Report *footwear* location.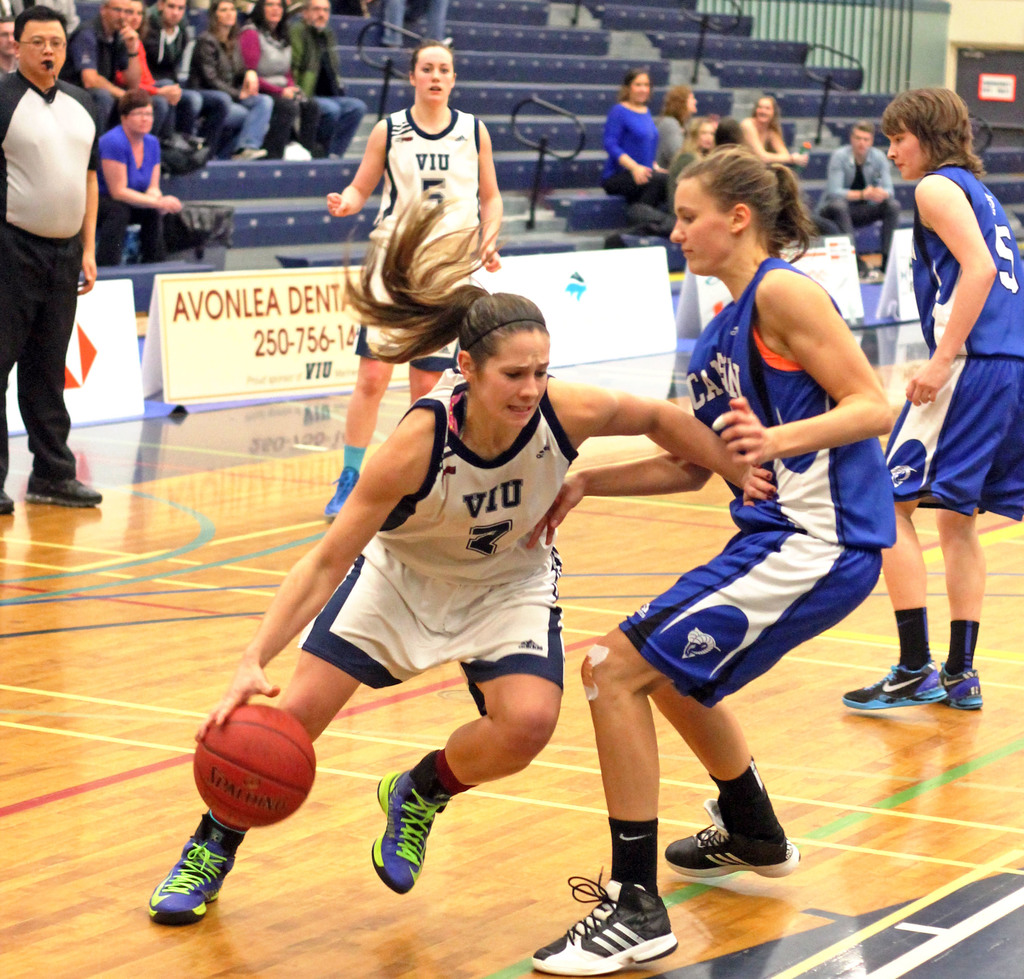
Report: bbox=(940, 664, 982, 710).
